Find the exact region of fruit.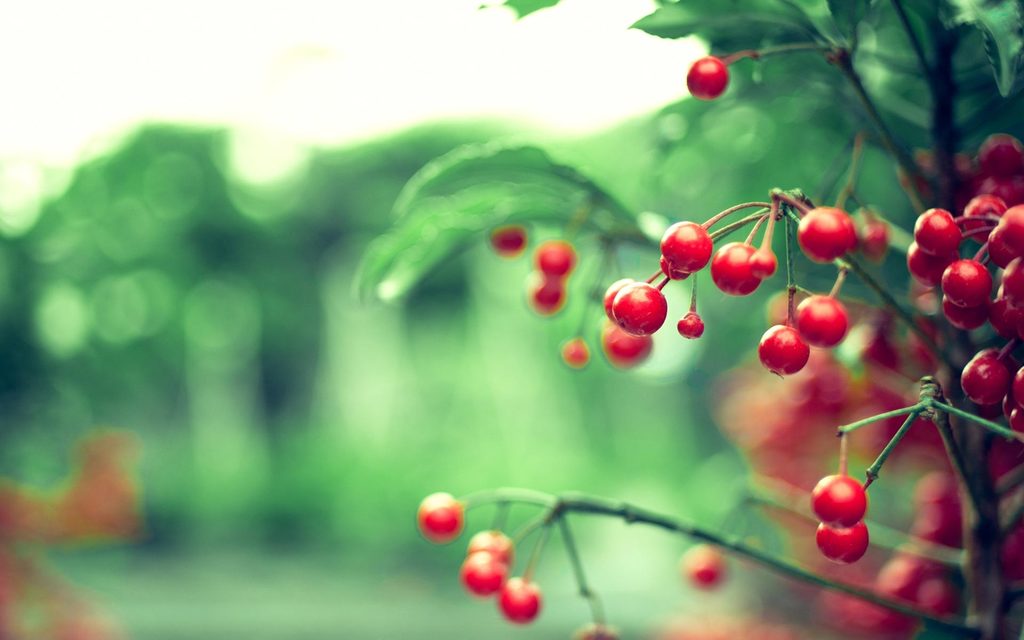
Exact region: <box>659,257,690,282</box>.
